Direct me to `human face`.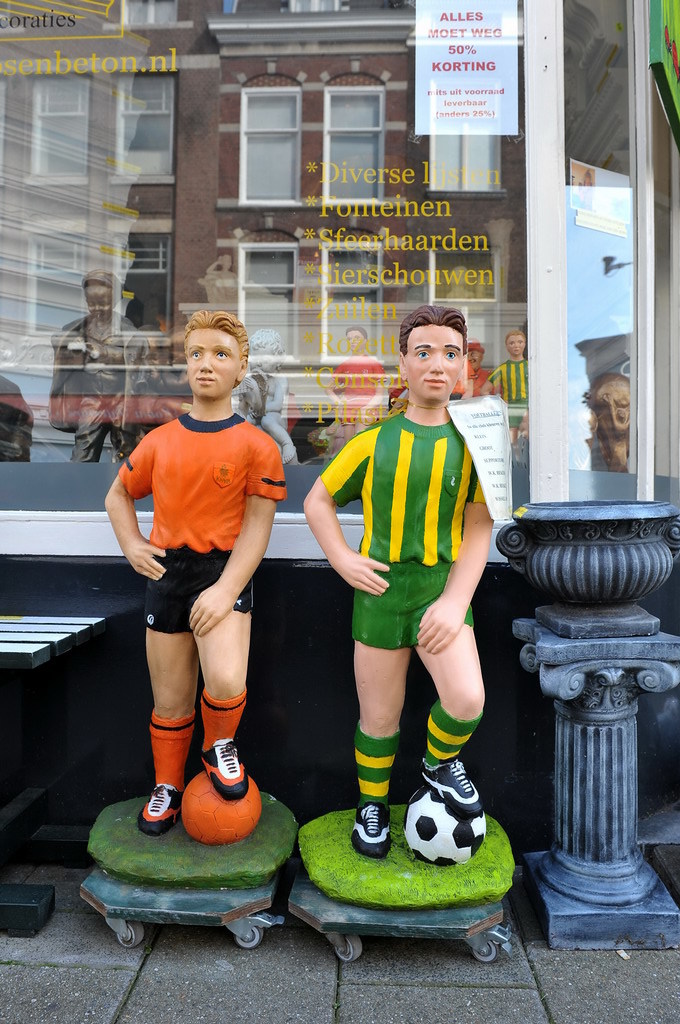
Direction: bbox=[256, 343, 279, 371].
